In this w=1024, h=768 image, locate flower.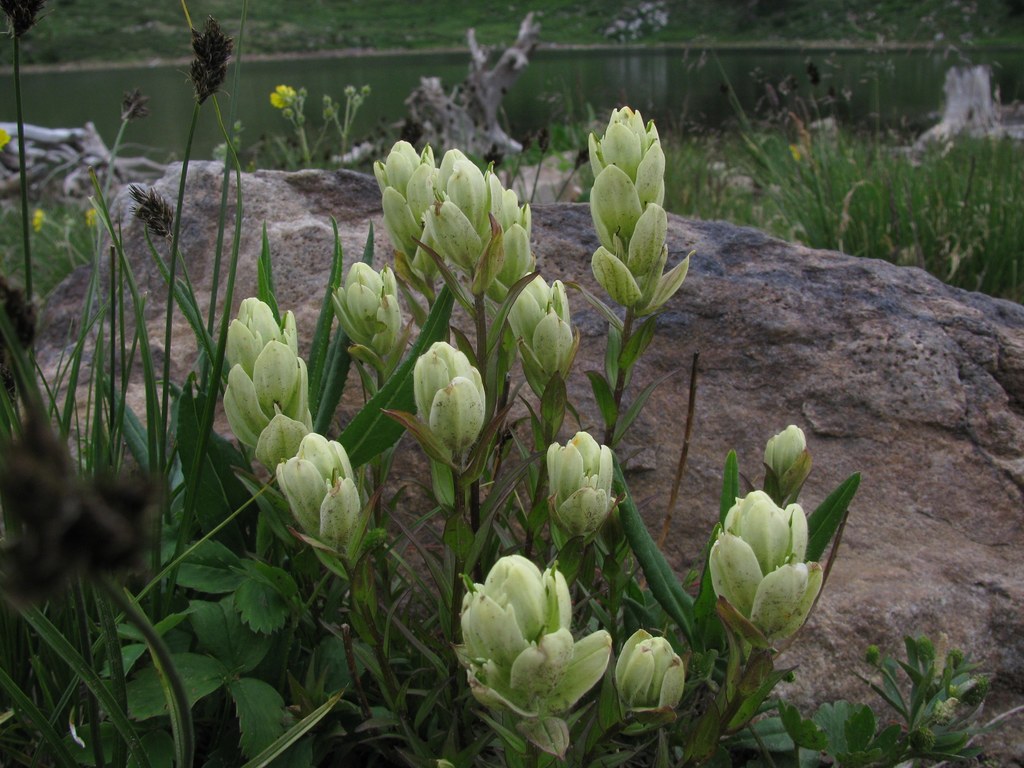
Bounding box: 269,84,295,110.
